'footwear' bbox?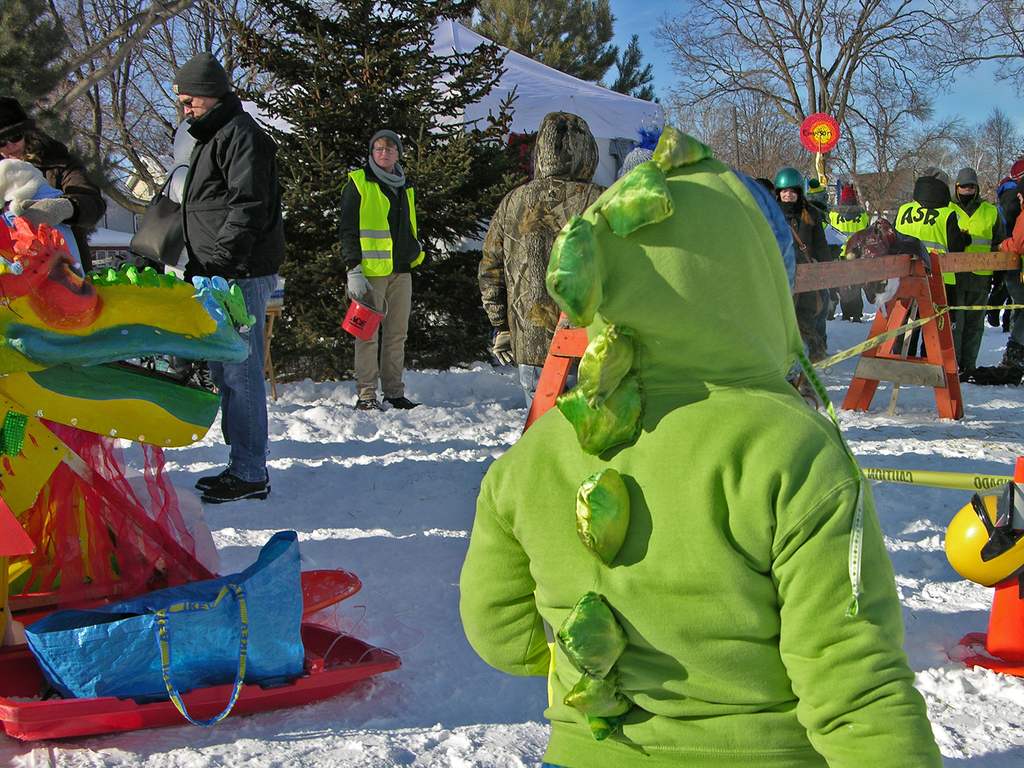
x1=200 y1=476 x2=269 y2=502
